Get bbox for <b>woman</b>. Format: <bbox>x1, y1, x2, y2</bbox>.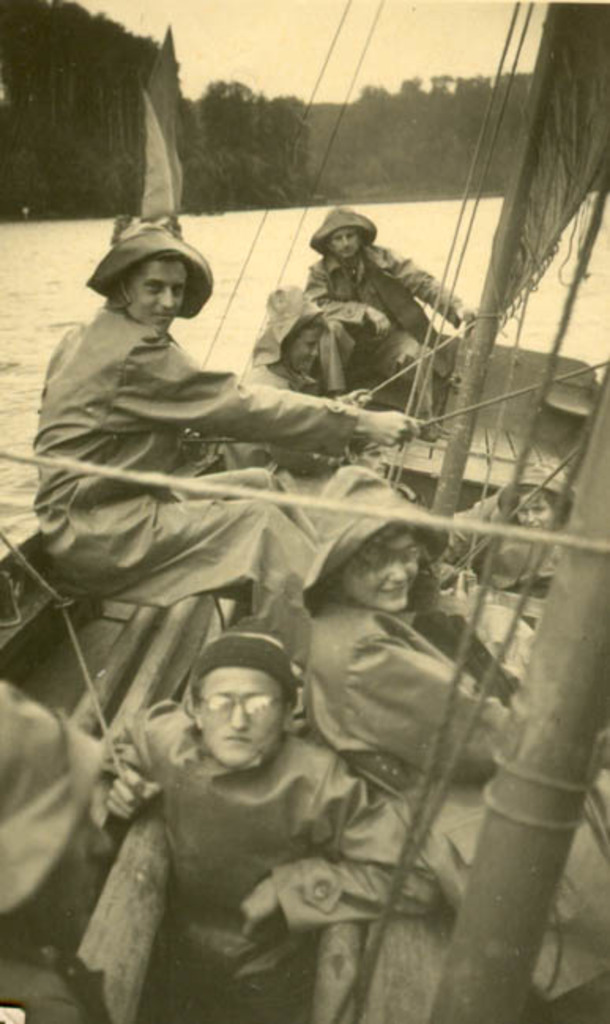
<bbox>32, 192, 279, 679</bbox>.
